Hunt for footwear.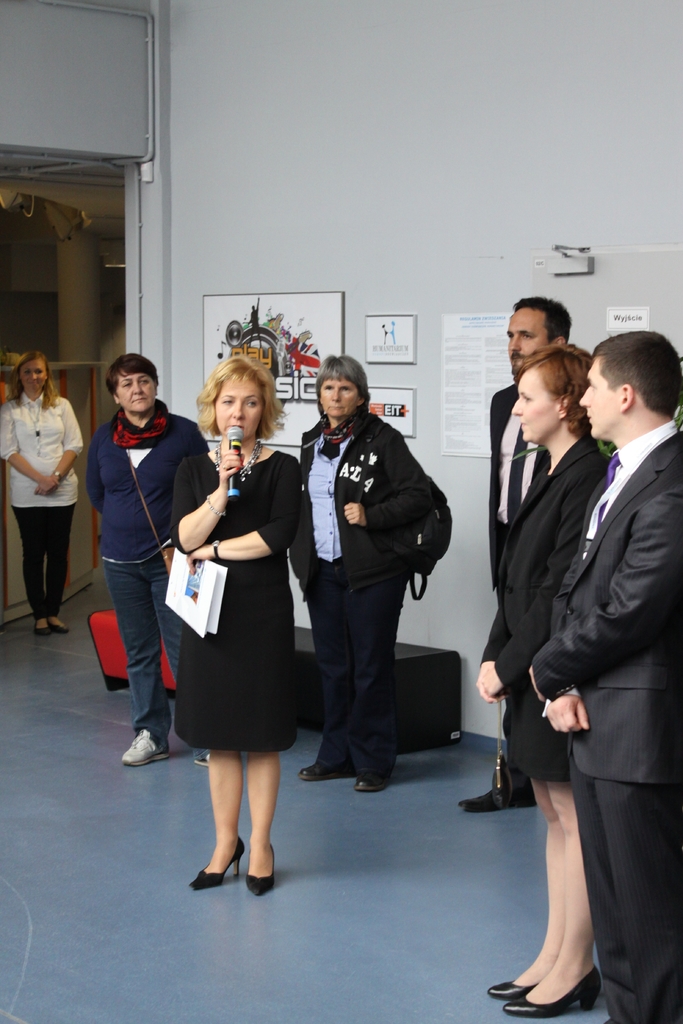
Hunted down at pyautogui.locateOnScreen(114, 725, 165, 769).
